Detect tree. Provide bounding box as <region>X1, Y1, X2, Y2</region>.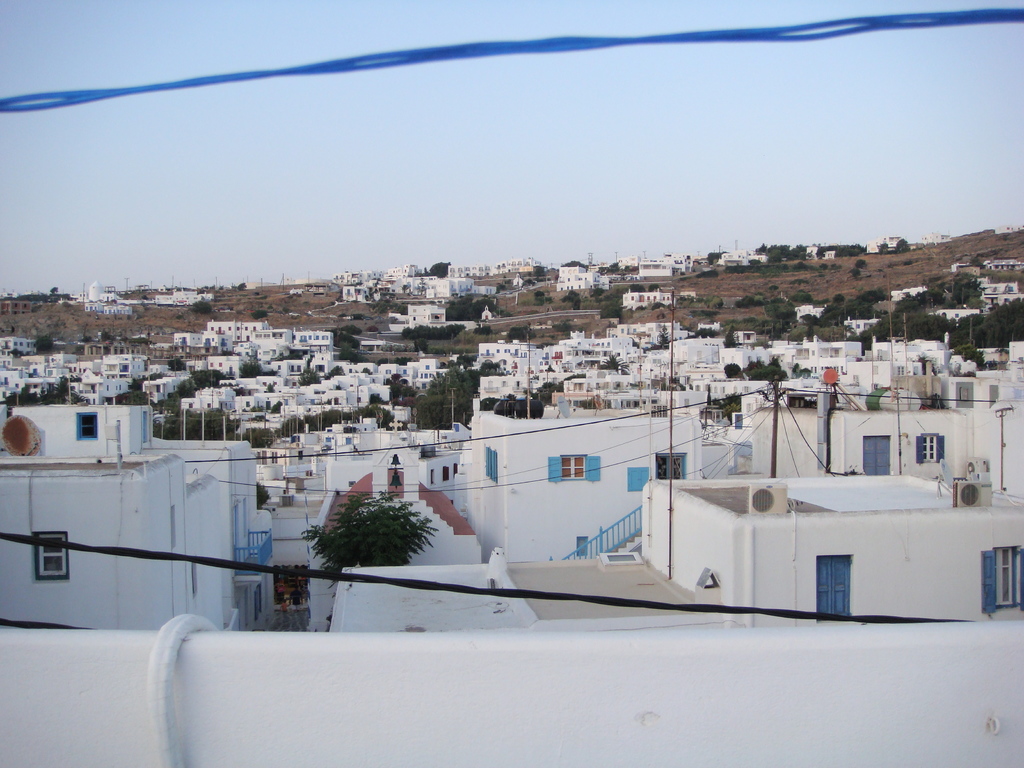
<region>497, 282, 509, 294</region>.
